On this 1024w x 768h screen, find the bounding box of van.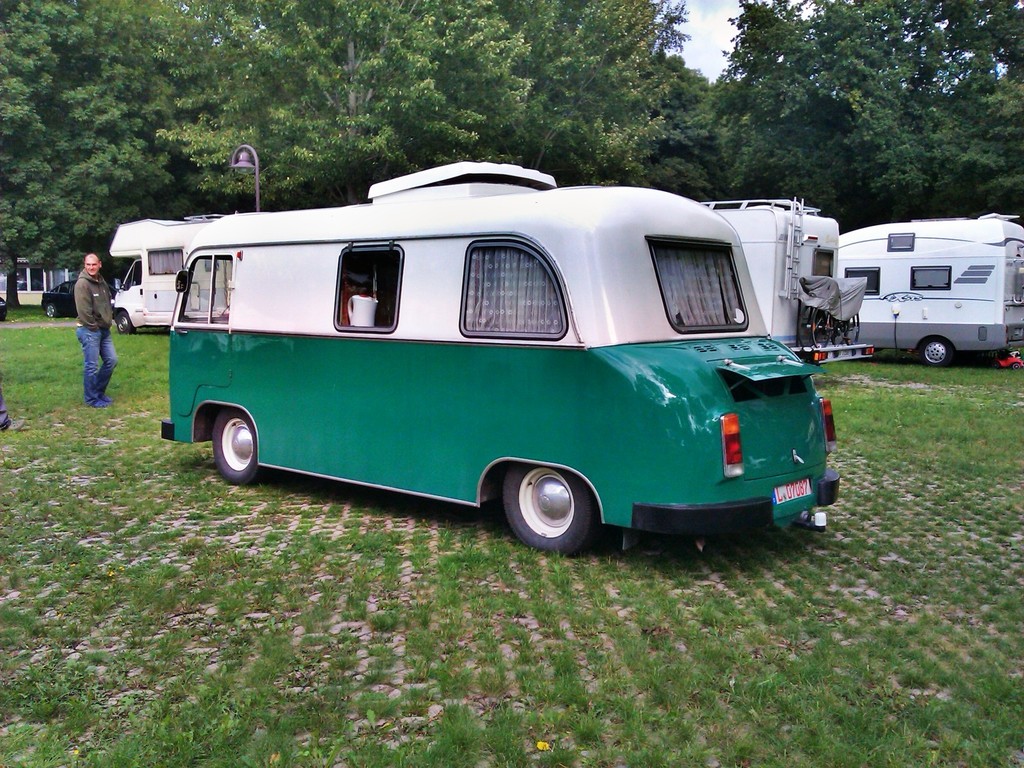
Bounding box: <region>838, 209, 1023, 367</region>.
